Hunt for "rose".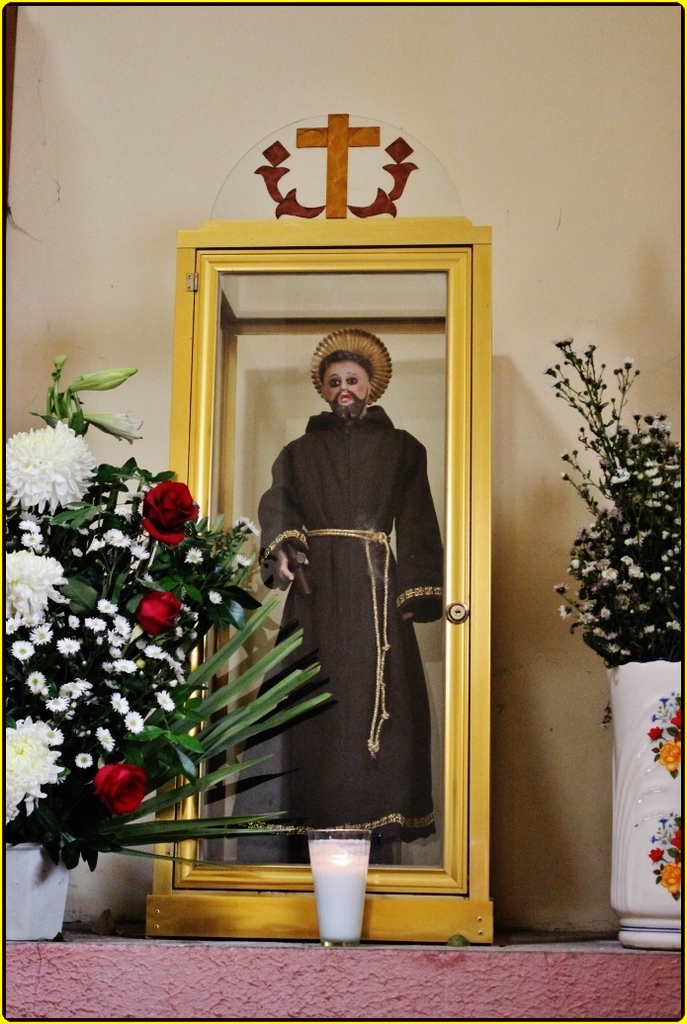
Hunted down at <box>135,479,200,545</box>.
